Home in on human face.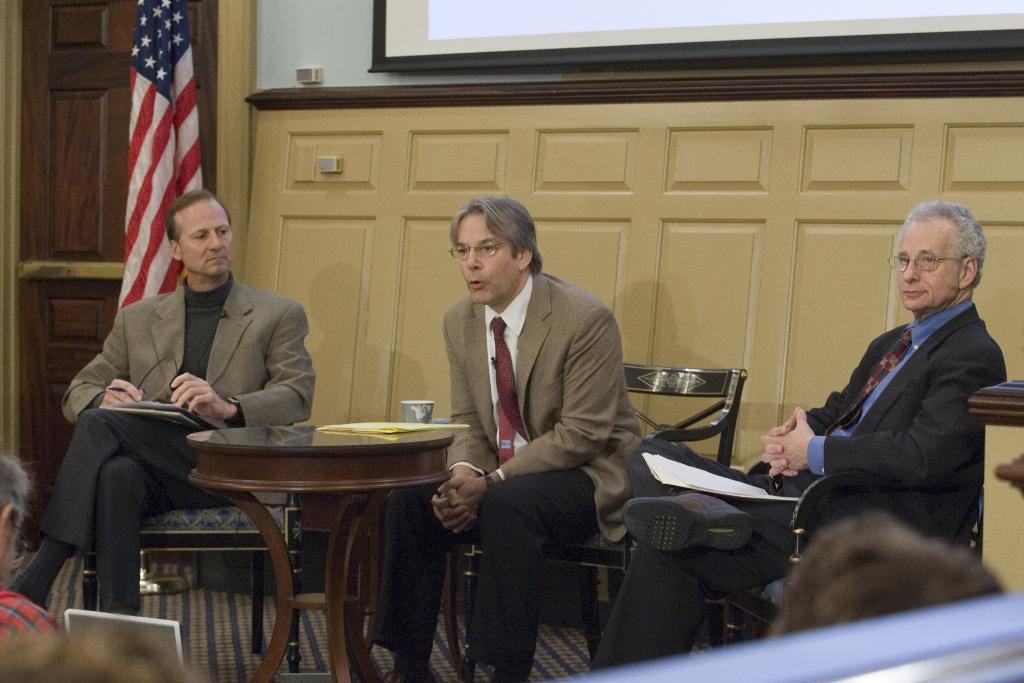
Homed in at detection(178, 199, 232, 277).
